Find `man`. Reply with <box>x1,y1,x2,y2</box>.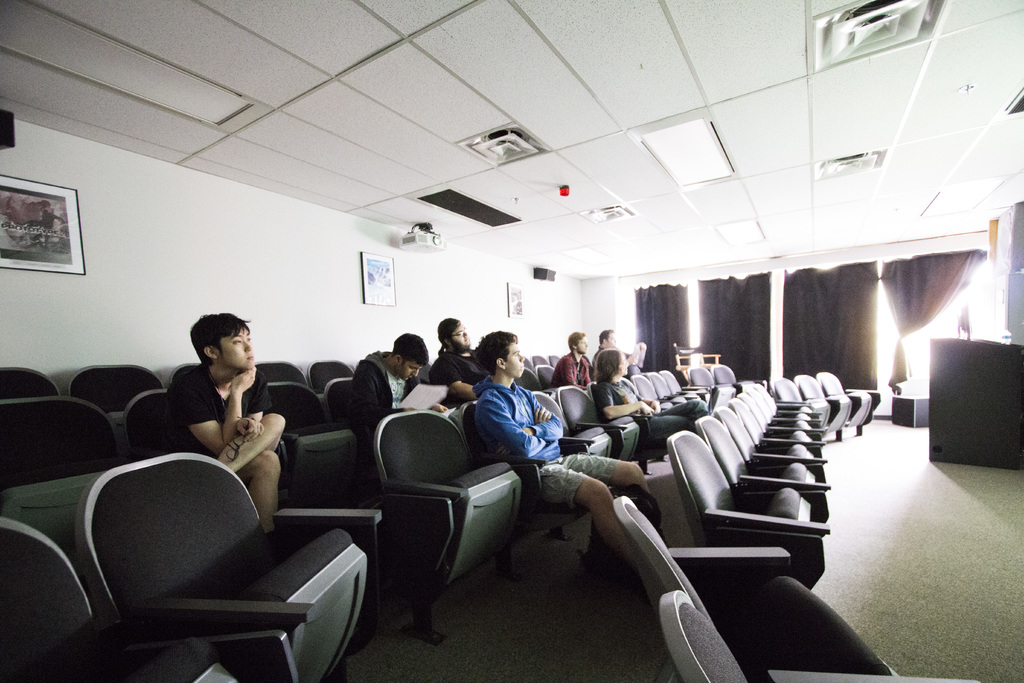
<box>592,328,647,381</box>.
